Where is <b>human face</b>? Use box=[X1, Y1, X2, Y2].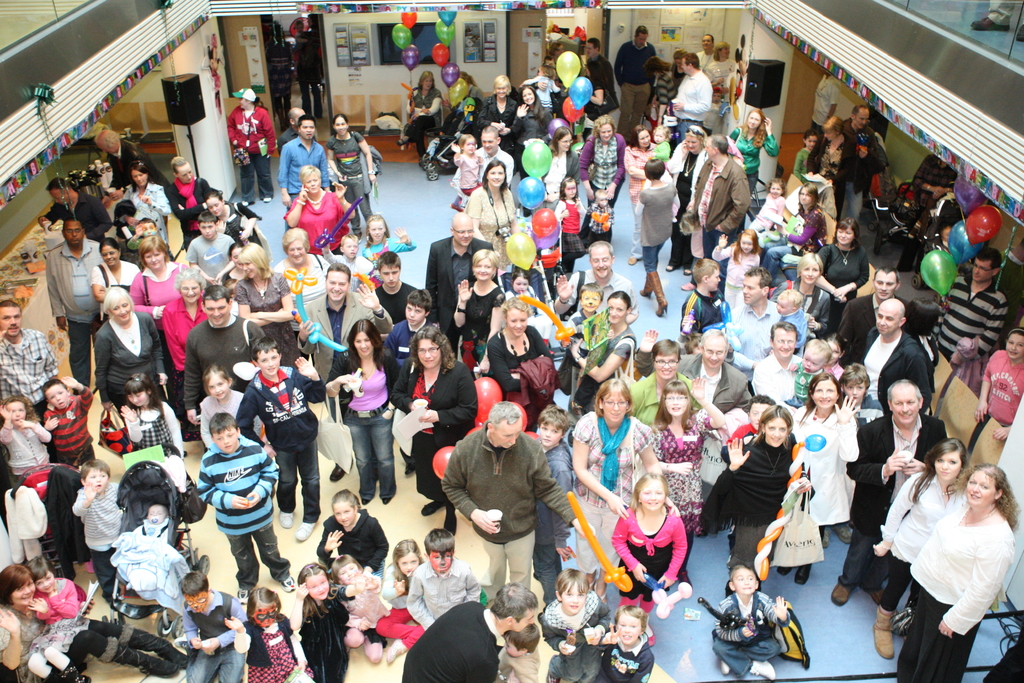
box=[682, 62, 687, 73].
